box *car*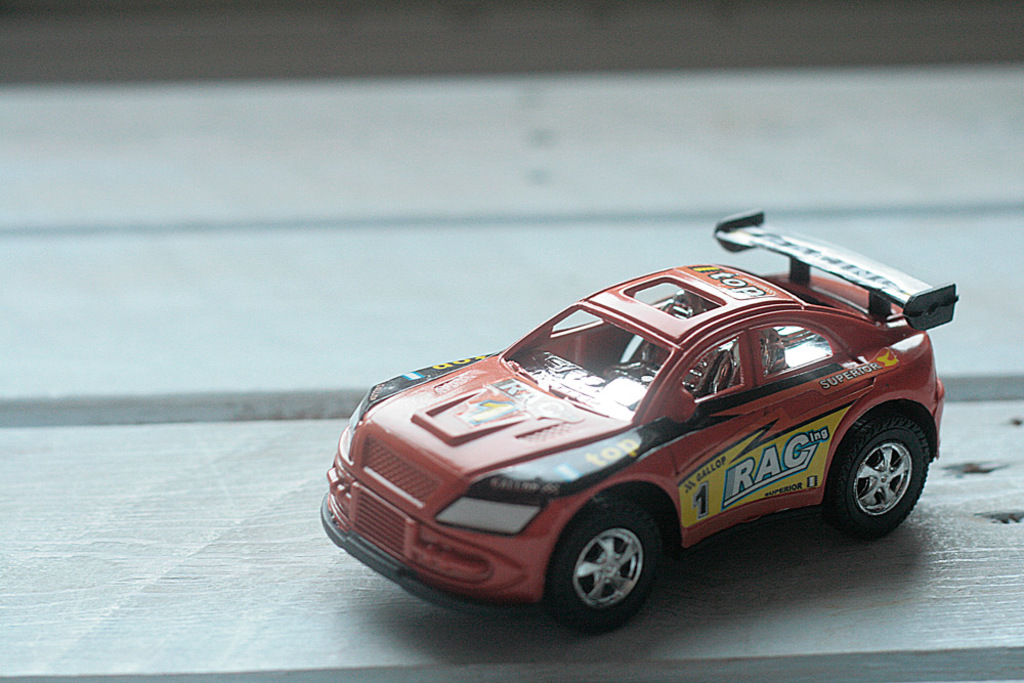
(329, 236, 936, 623)
